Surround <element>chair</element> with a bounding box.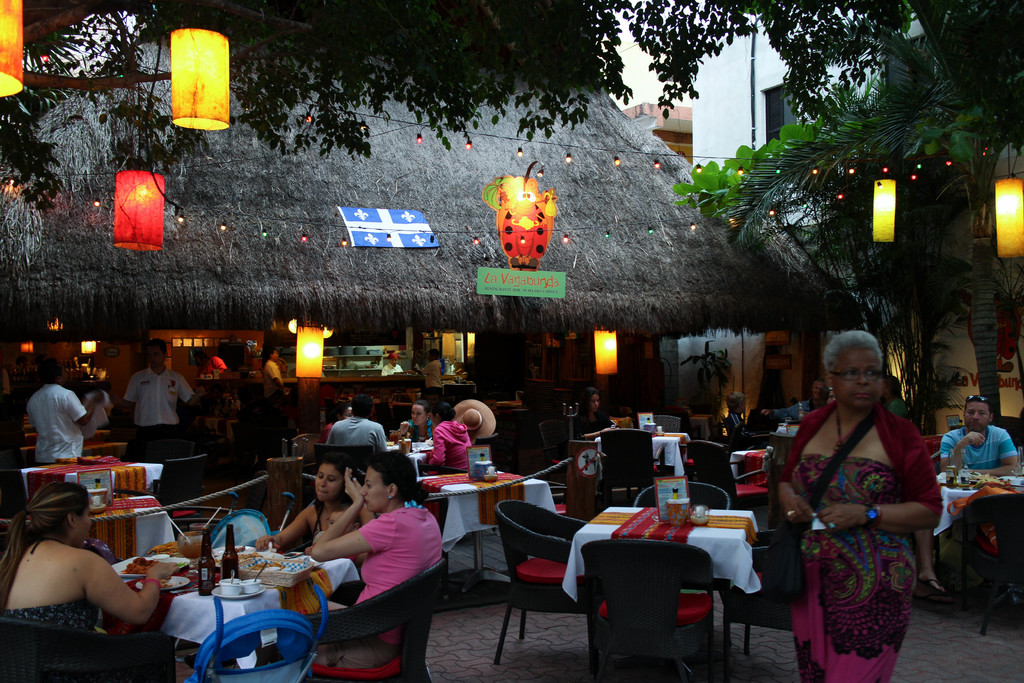
<box>683,434,747,506</box>.
